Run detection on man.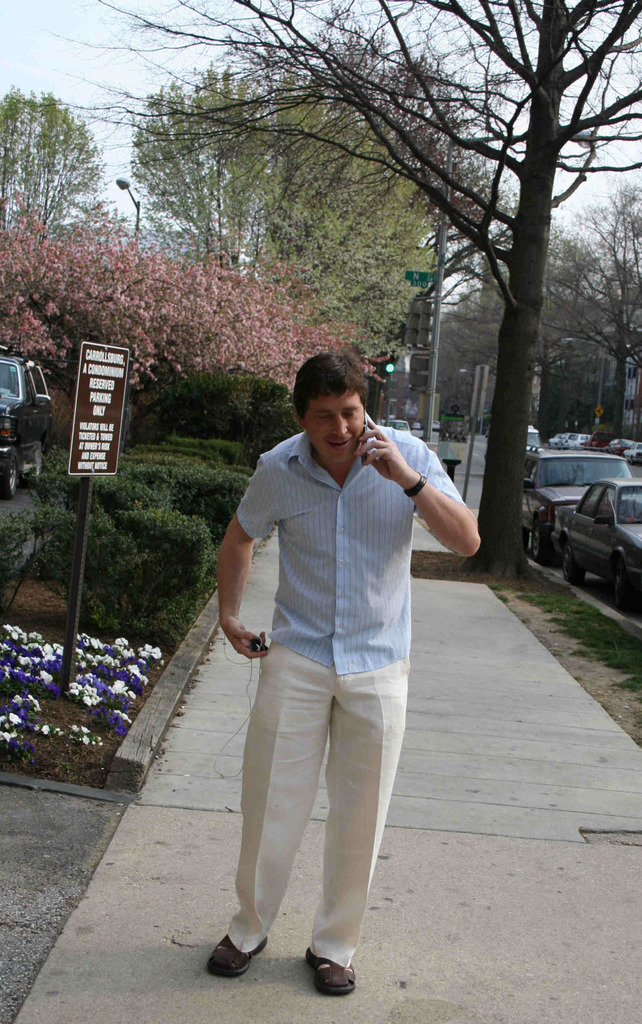
Result: Rect(205, 382, 430, 988).
